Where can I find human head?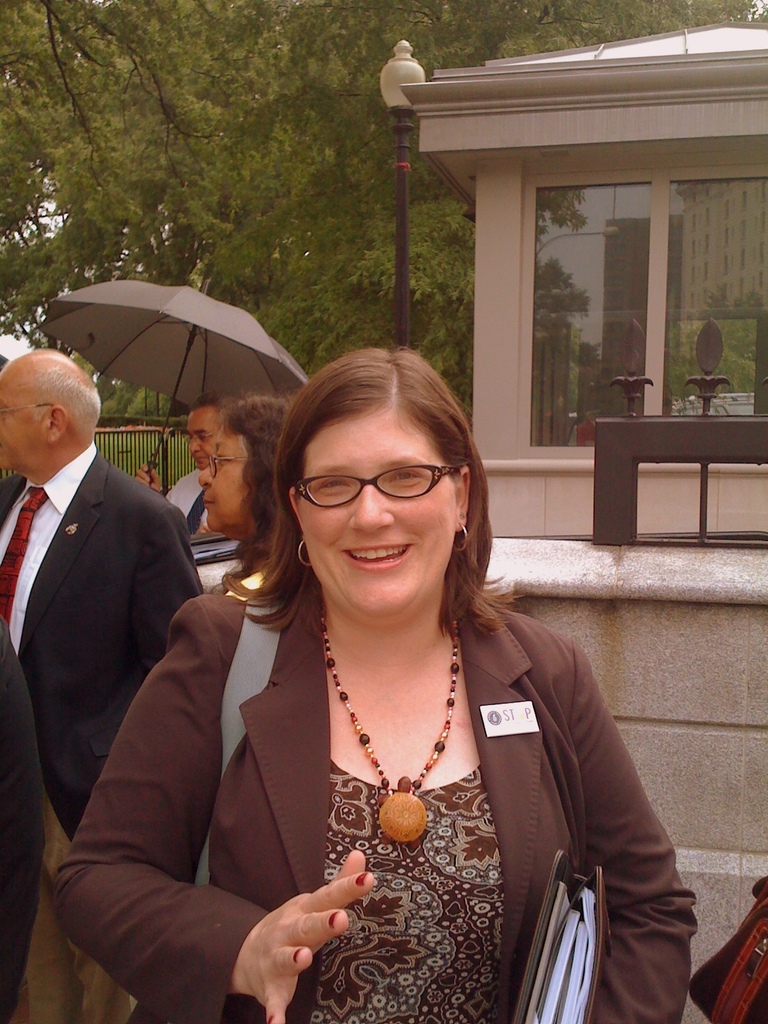
You can find it at [198, 395, 295, 533].
